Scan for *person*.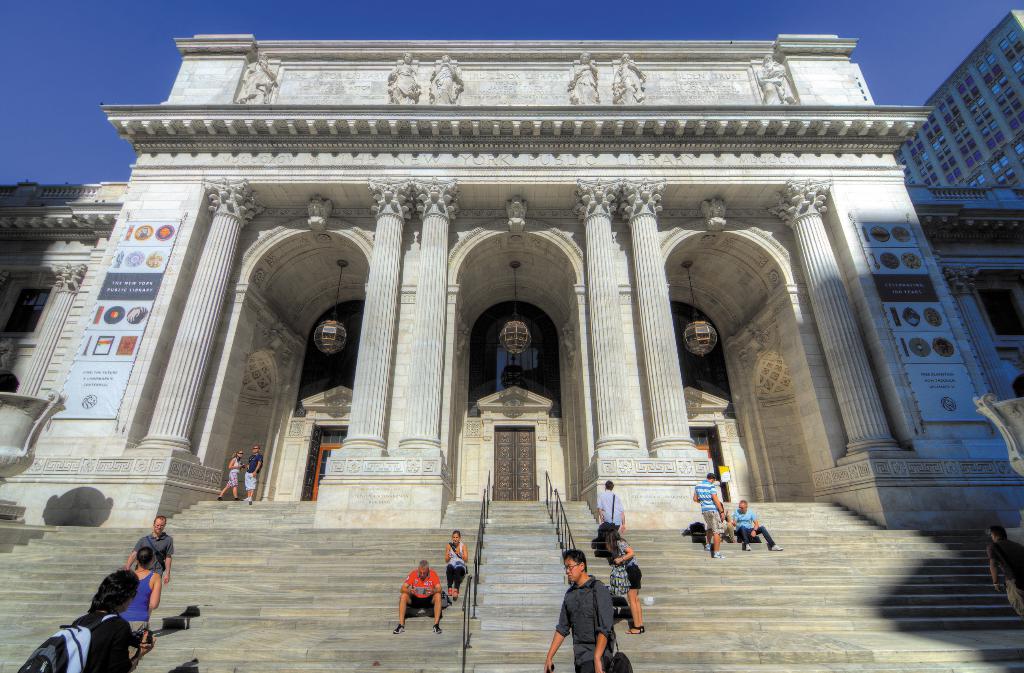
Scan result: (597, 521, 641, 632).
